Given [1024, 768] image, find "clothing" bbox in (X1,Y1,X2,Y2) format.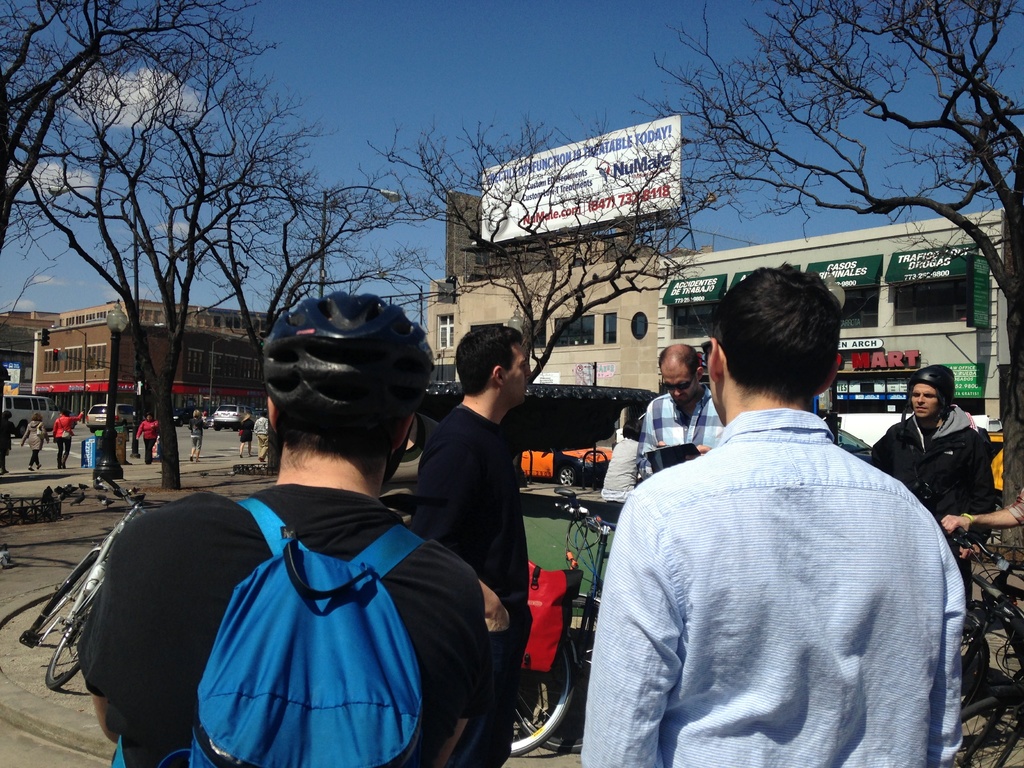
(580,410,955,767).
